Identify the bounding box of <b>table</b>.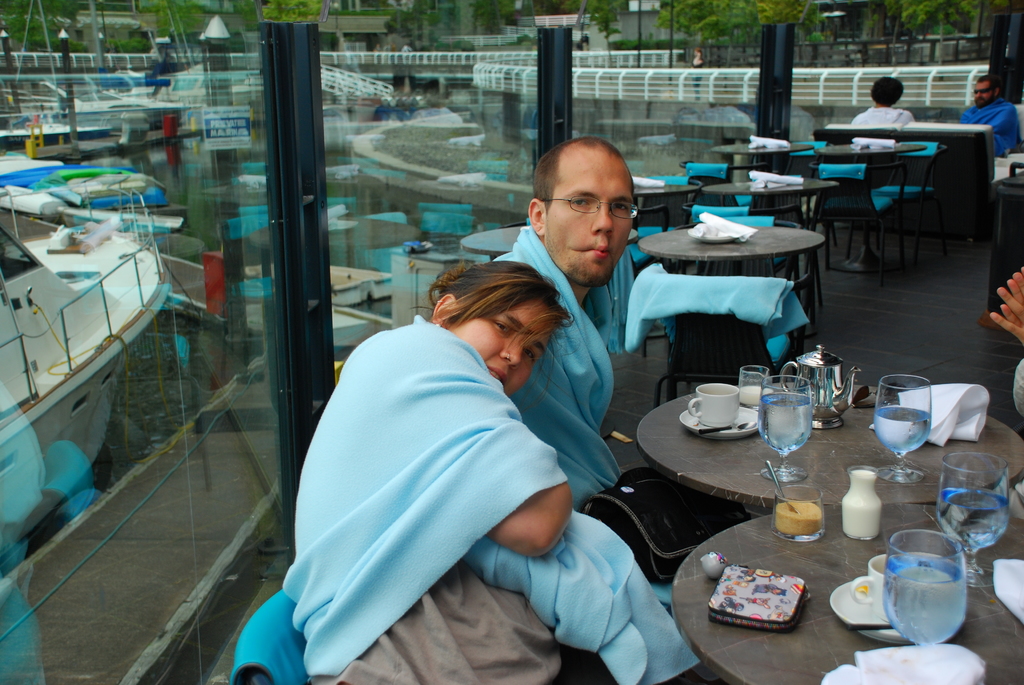
BBox(661, 490, 1023, 684).
